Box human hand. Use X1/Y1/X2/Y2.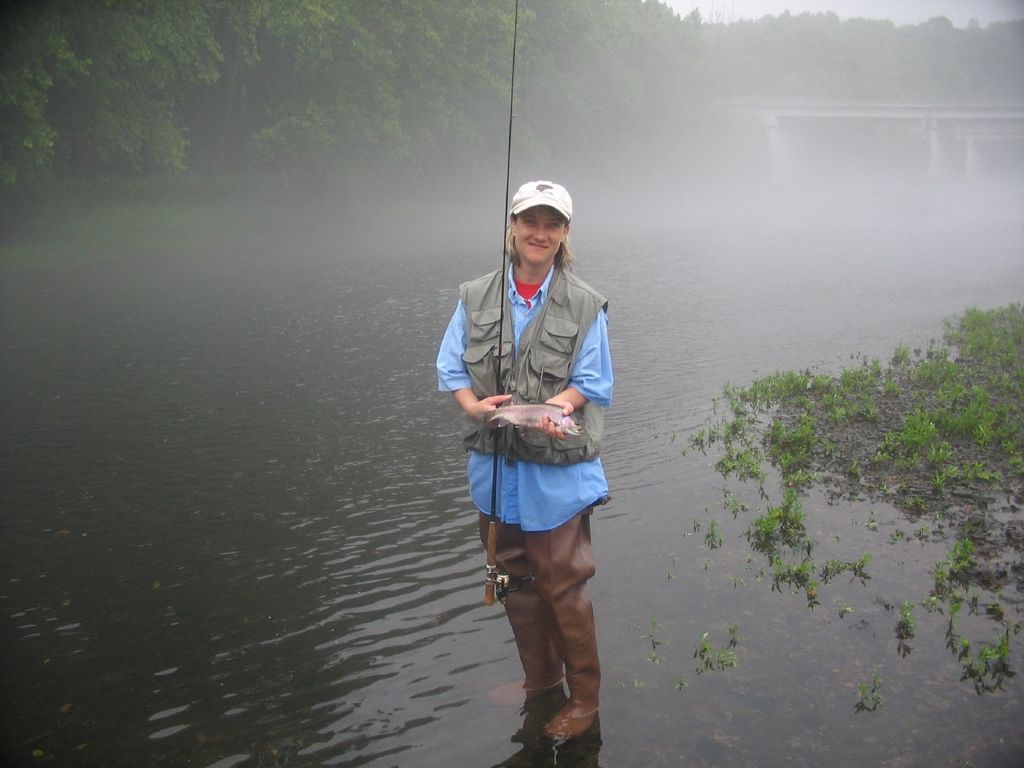
468/391/509/422.
